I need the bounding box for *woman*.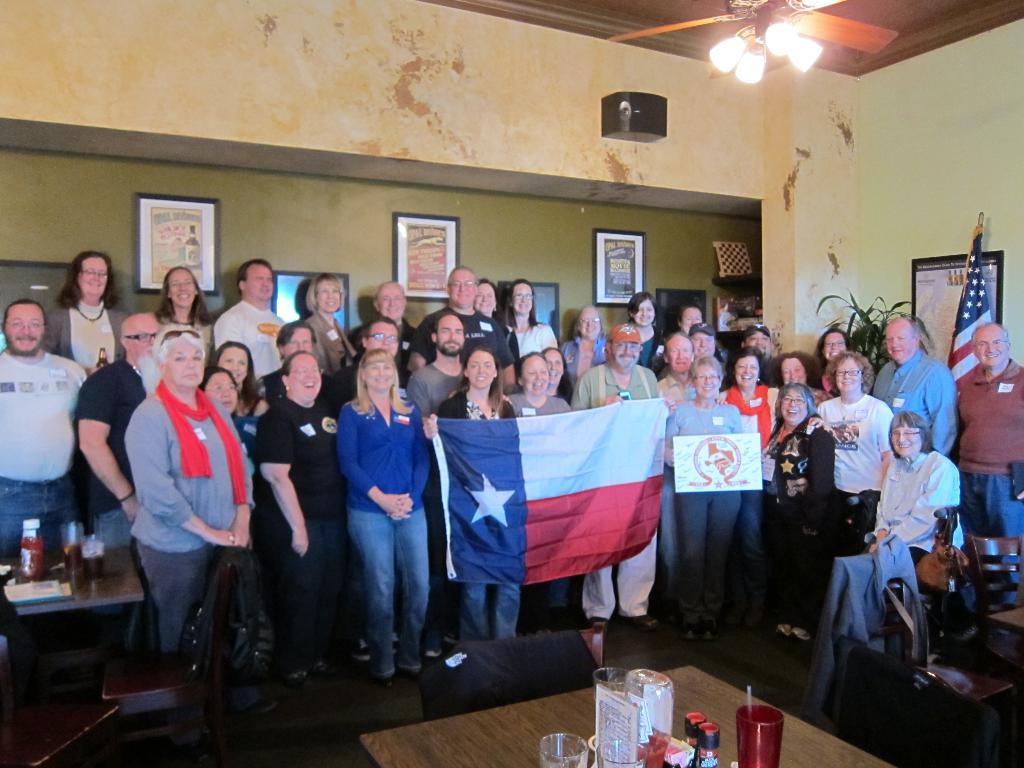
Here it is: [x1=425, y1=349, x2=524, y2=643].
